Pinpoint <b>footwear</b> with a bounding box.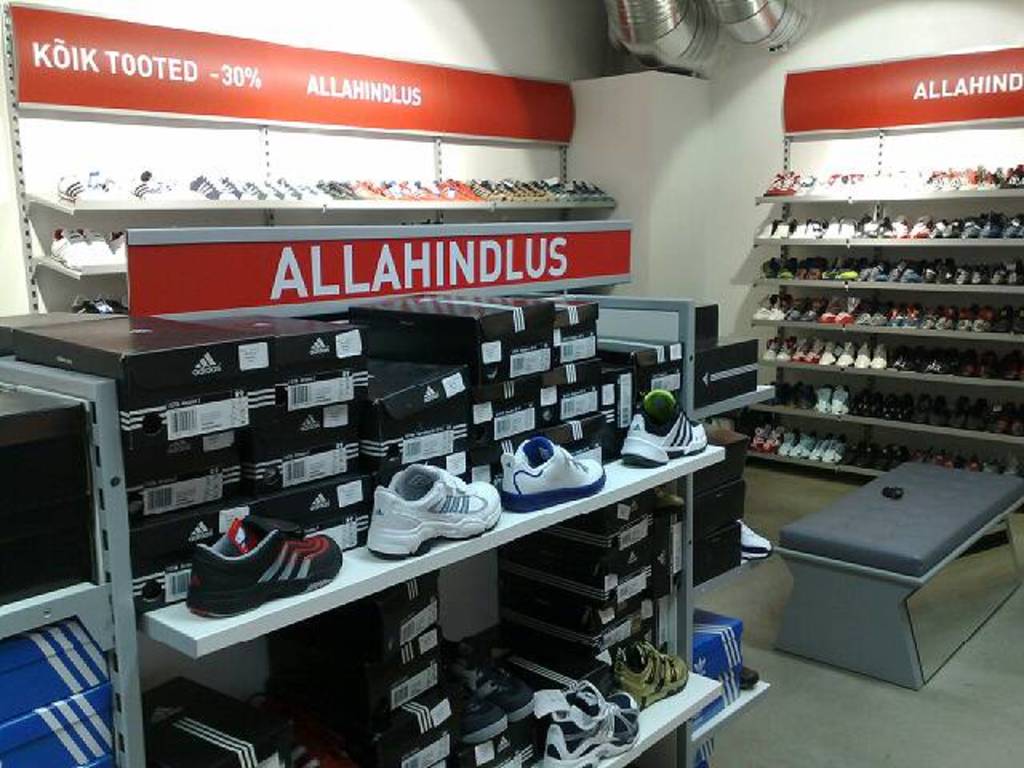
region(365, 459, 499, 558).
